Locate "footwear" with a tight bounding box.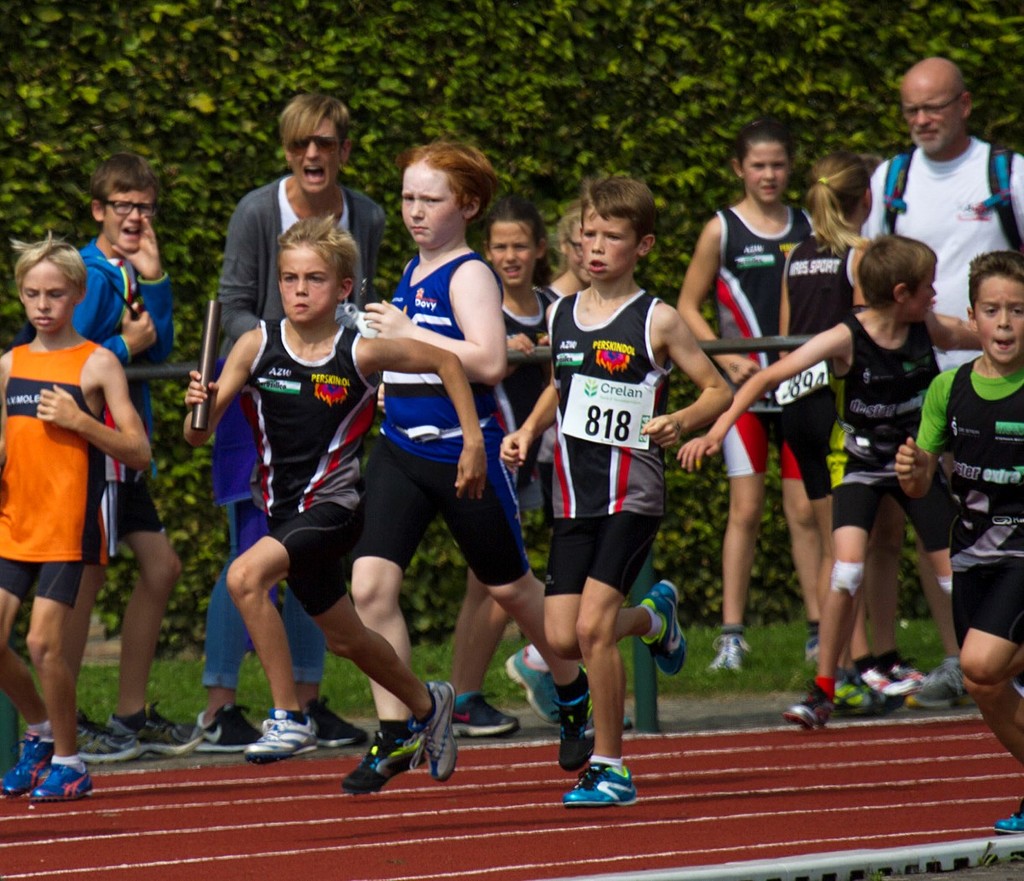
x1=246 y1=709 x2=320 y2=760.
